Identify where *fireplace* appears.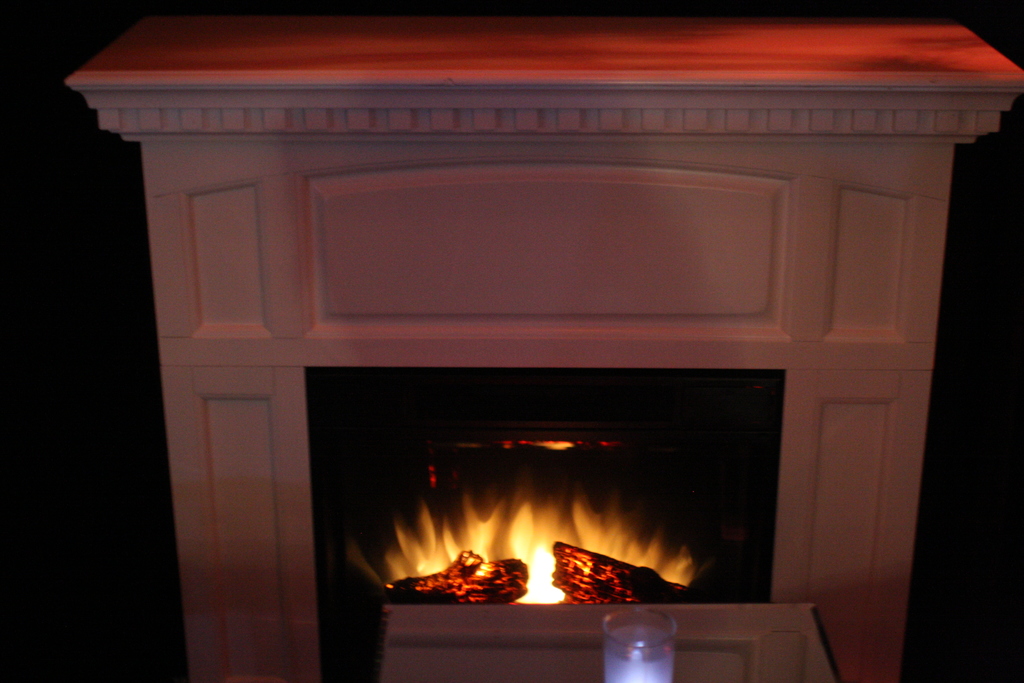
Appears at <box>58,4,1019,682</box>.
